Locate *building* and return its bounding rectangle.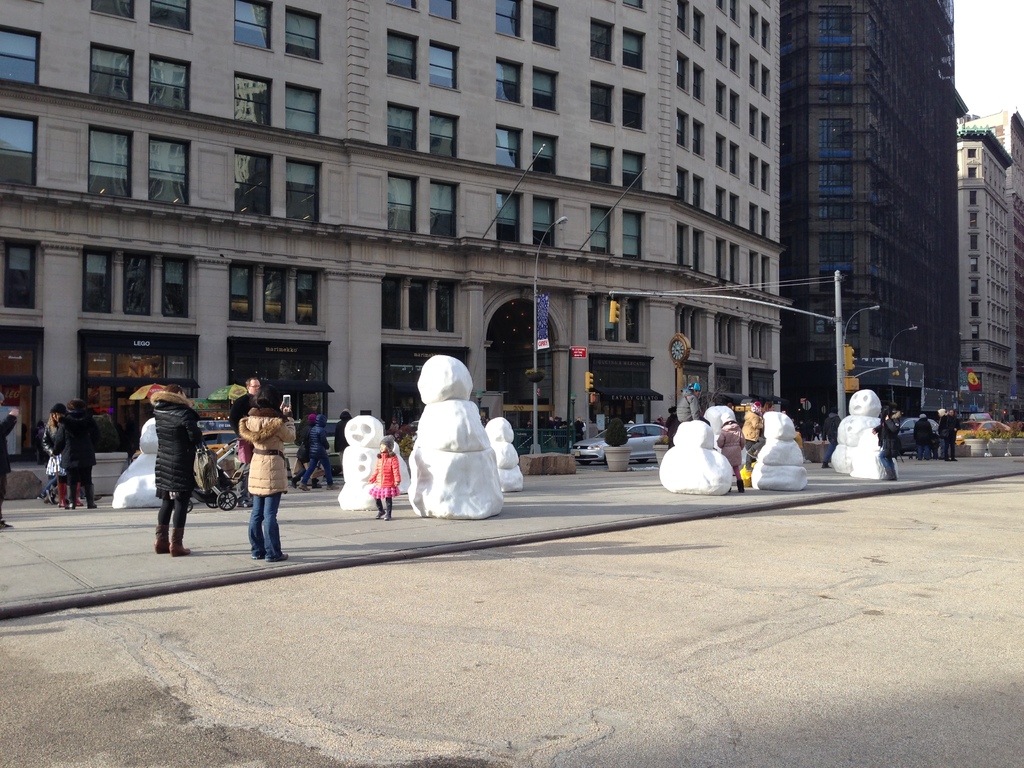
[783,0,969,422].
